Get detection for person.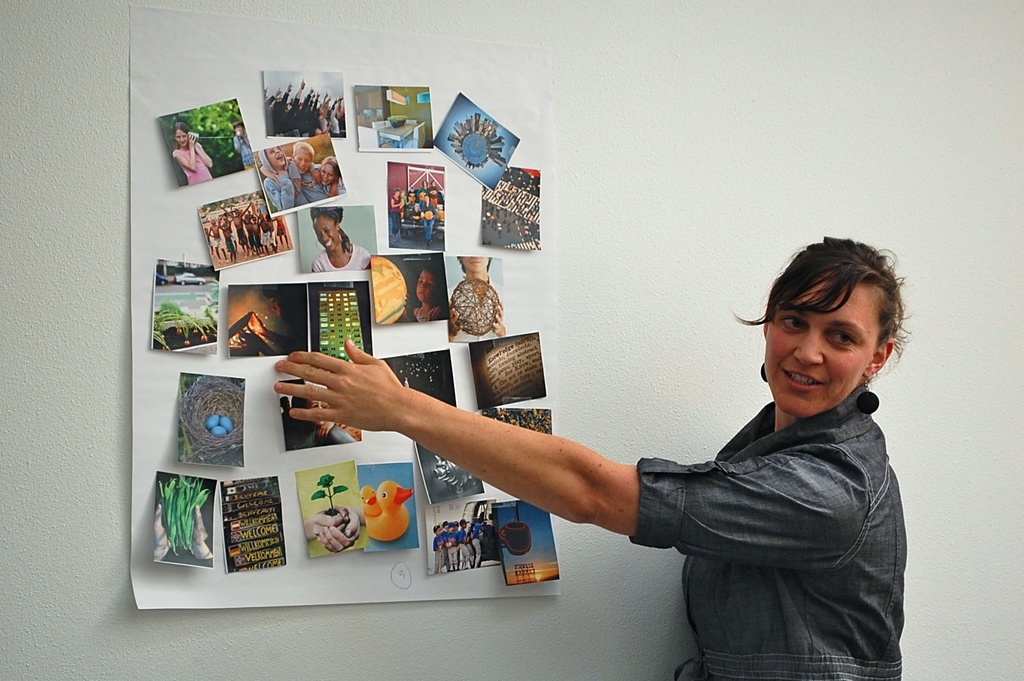
Detection: (265, 141, 320, 206).
